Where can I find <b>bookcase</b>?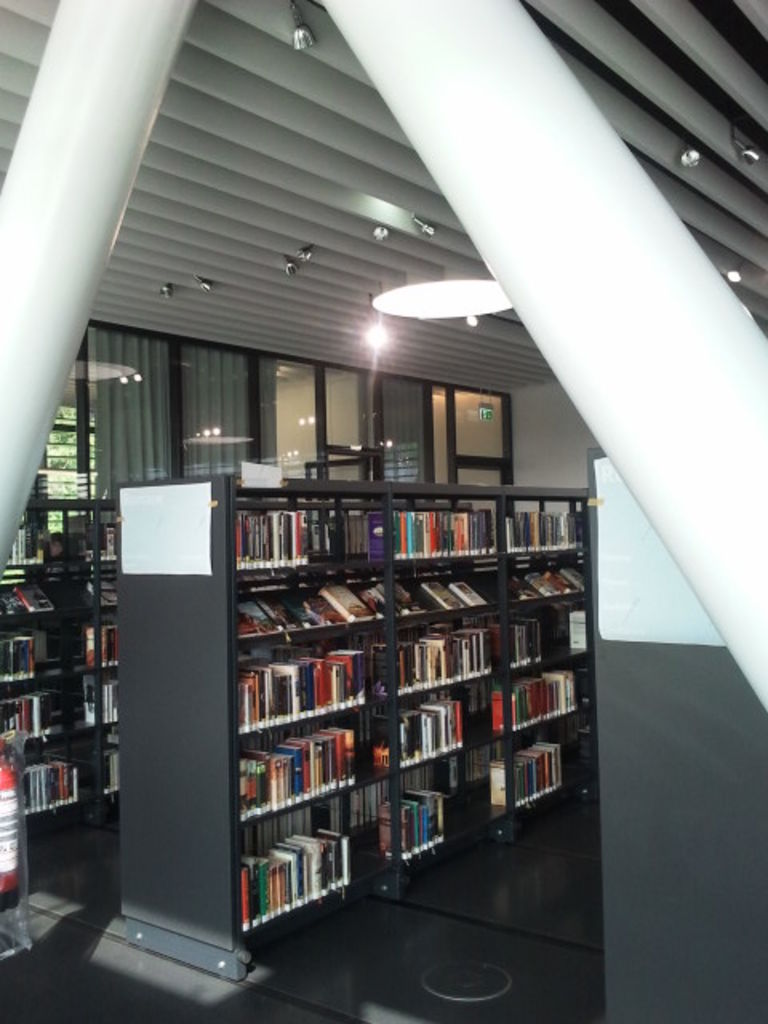
You can find it at crop(0, 496, 120, 830).
